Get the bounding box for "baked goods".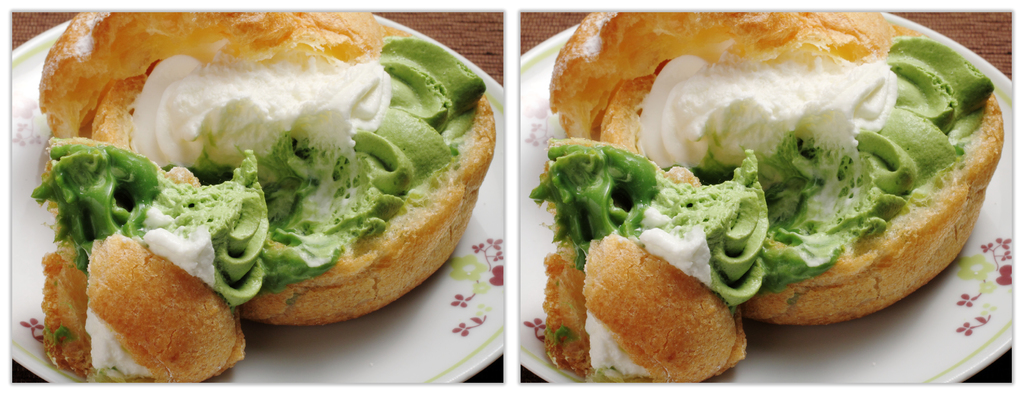
[618, 27, 986, 350].
